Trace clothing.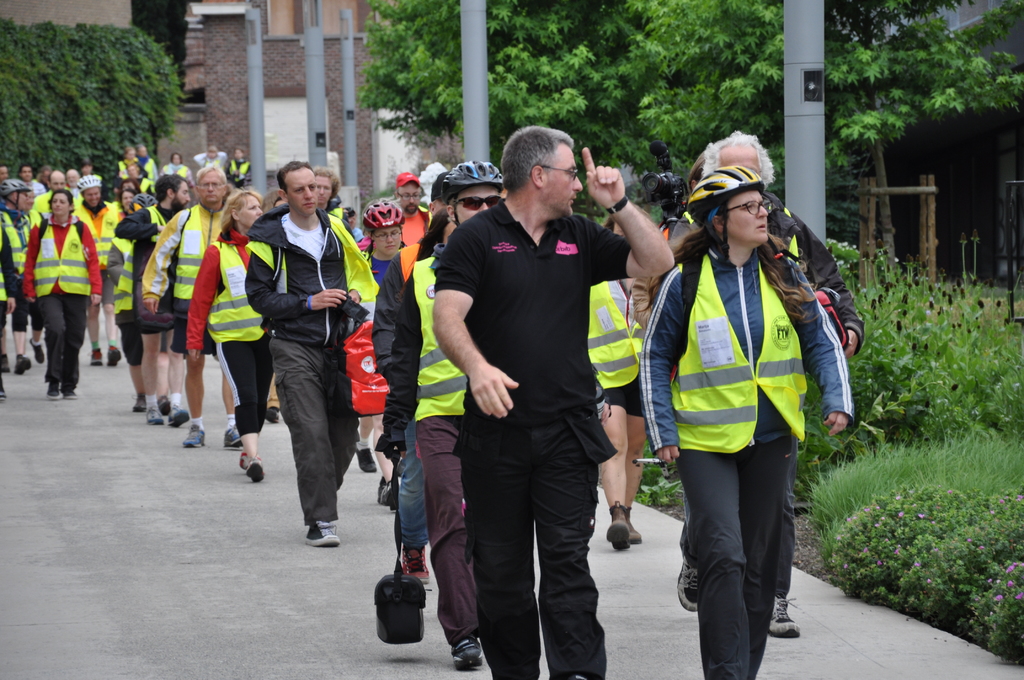
Traced to (113,205,170,310).
